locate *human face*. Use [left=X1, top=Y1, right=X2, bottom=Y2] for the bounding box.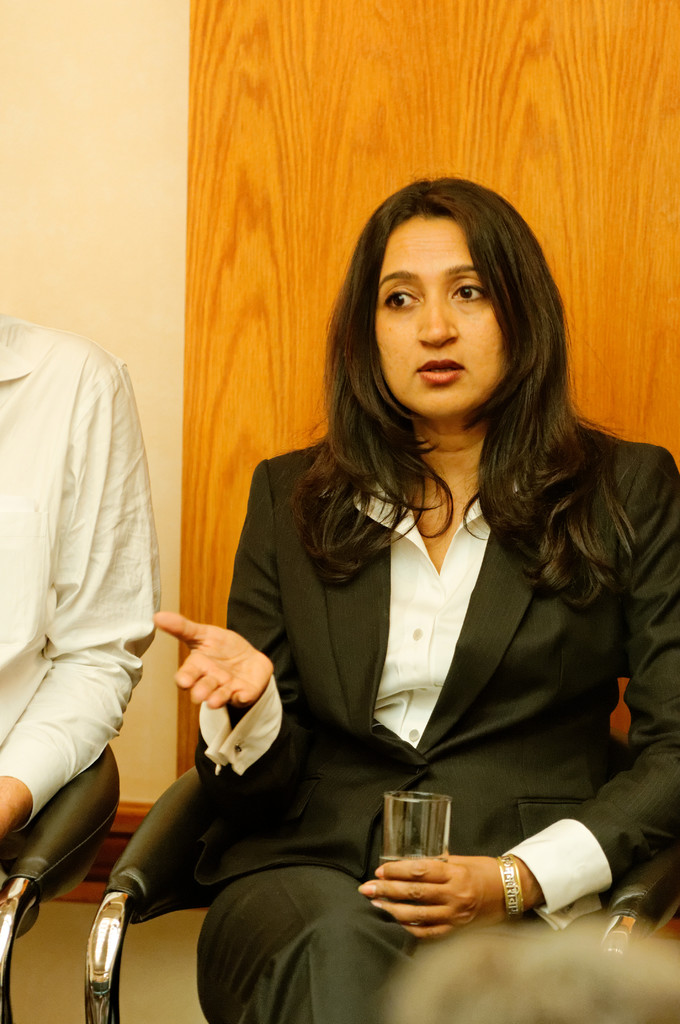
[left=376, top=214, right=503, bottom=423].
